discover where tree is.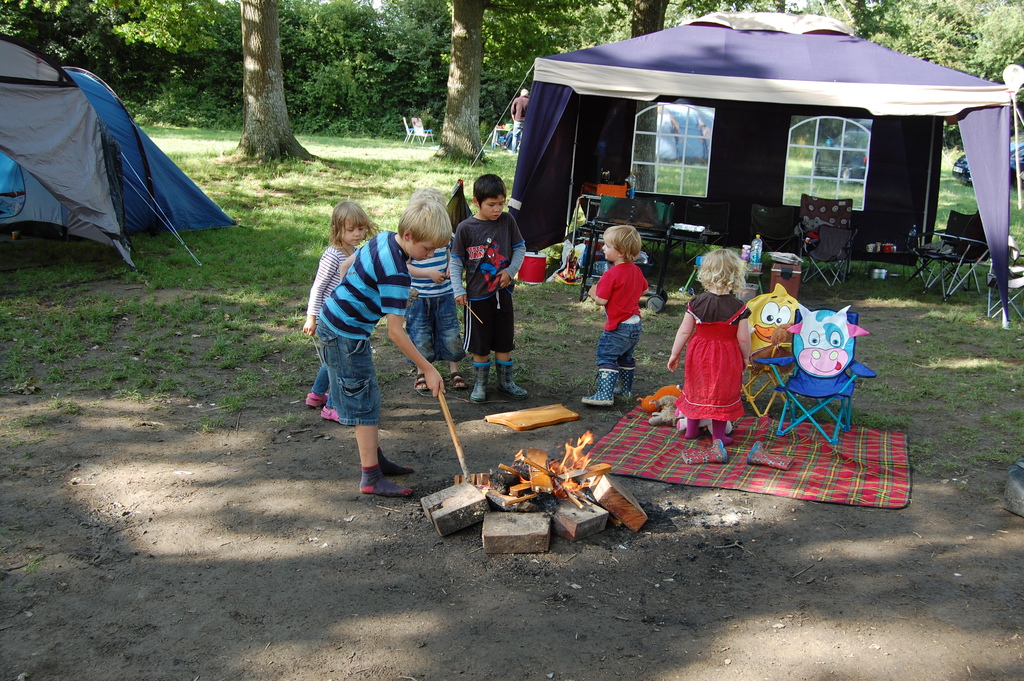
Discovered at rect(226, 0, 316, 168).
